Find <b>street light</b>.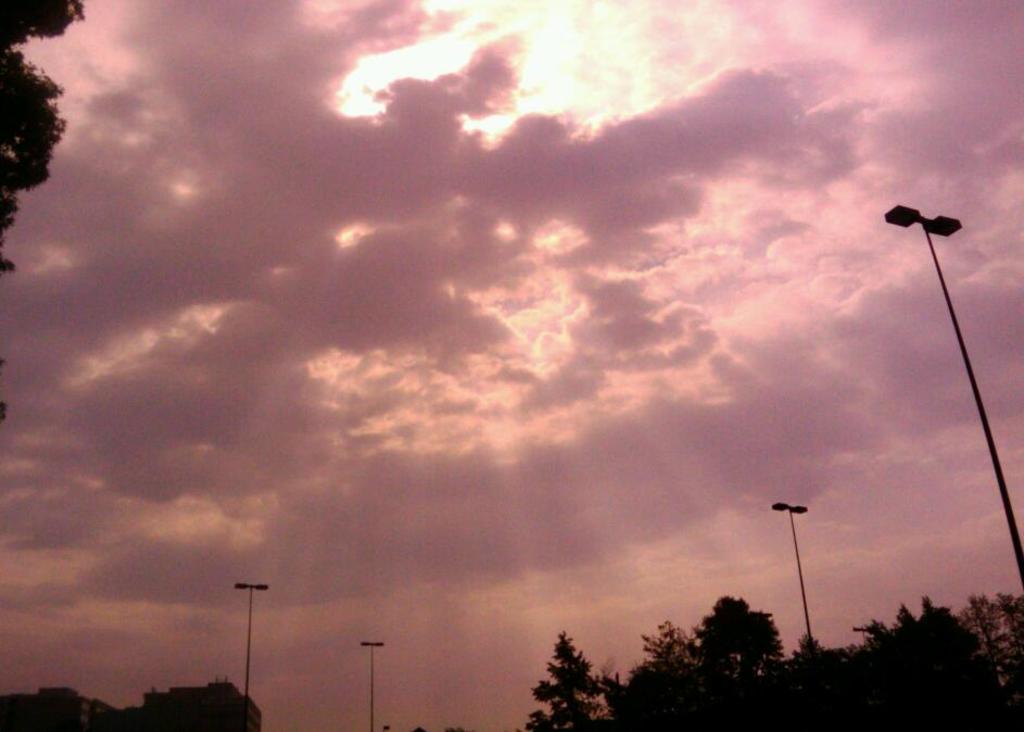
x1=773, y1=502, x2=820, y2=641.
